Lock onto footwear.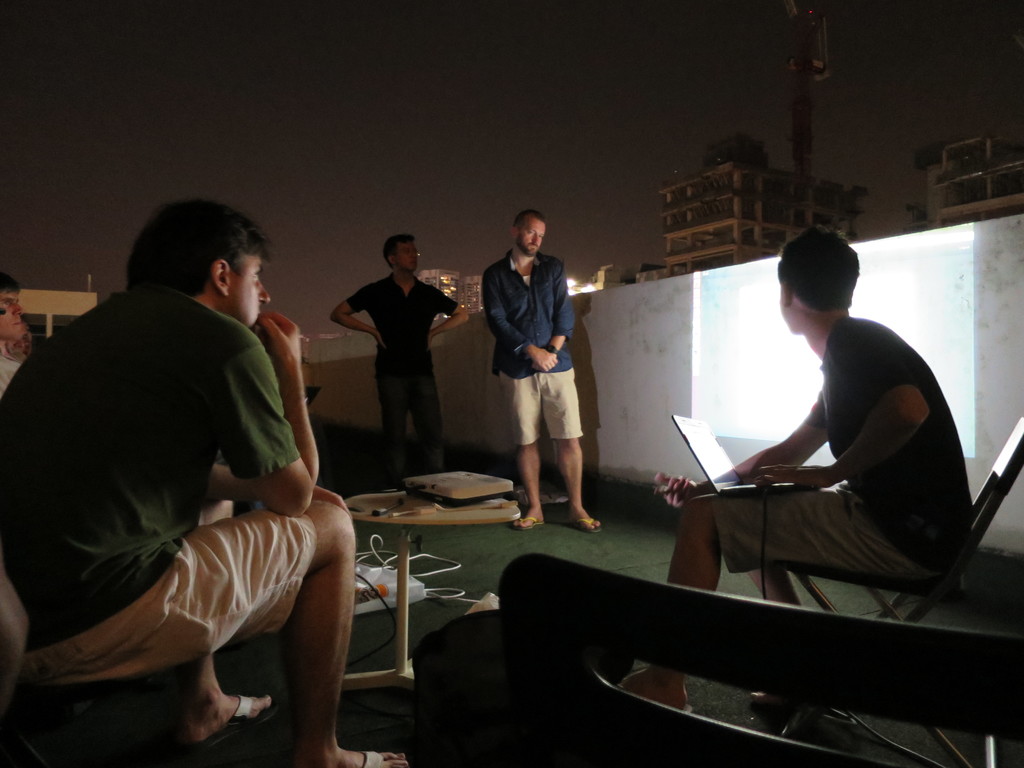
Locked: bbox=(749, 693, 797, 709).
